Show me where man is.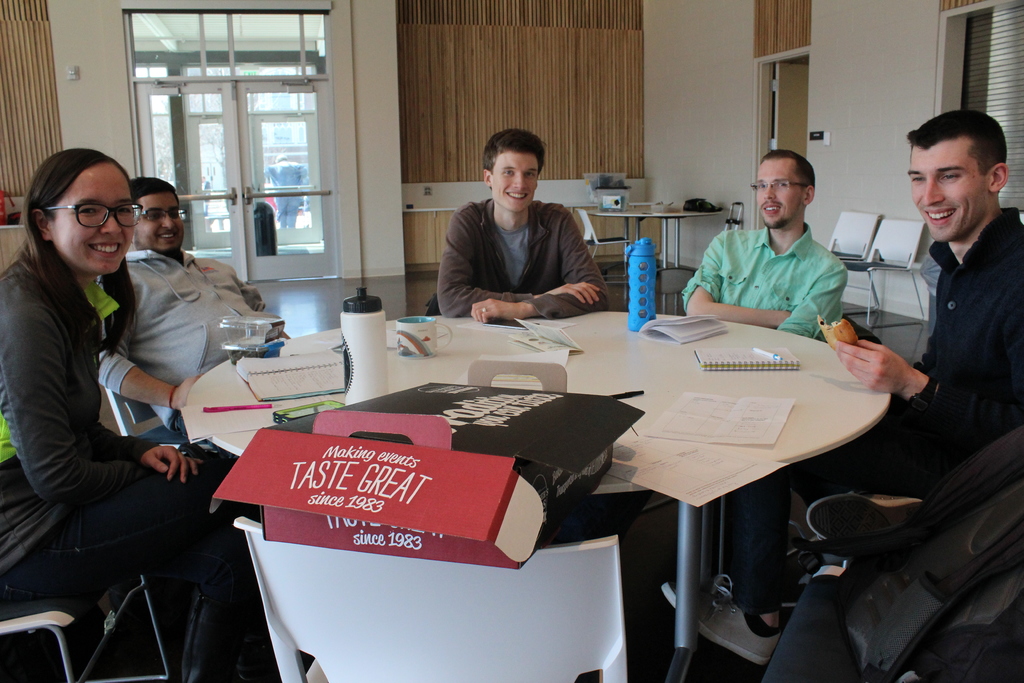
man is at (x1=436, y1=127, x2=614, y2=321).
